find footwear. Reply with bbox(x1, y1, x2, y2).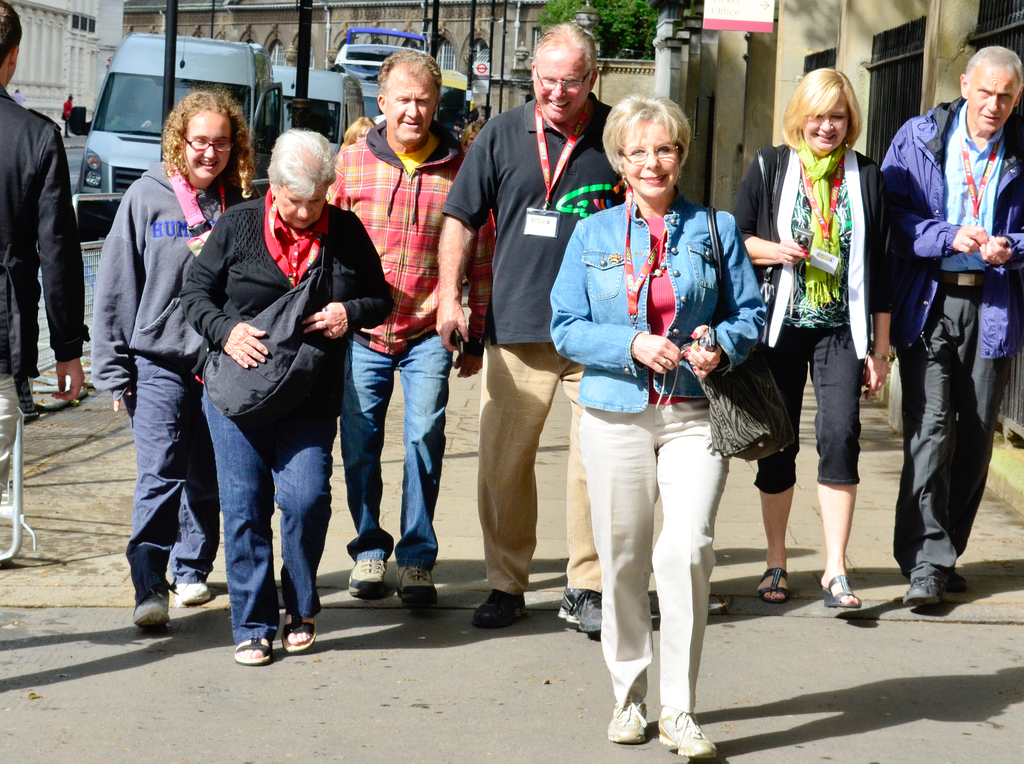
bbox(395, 565, 440, 607).
